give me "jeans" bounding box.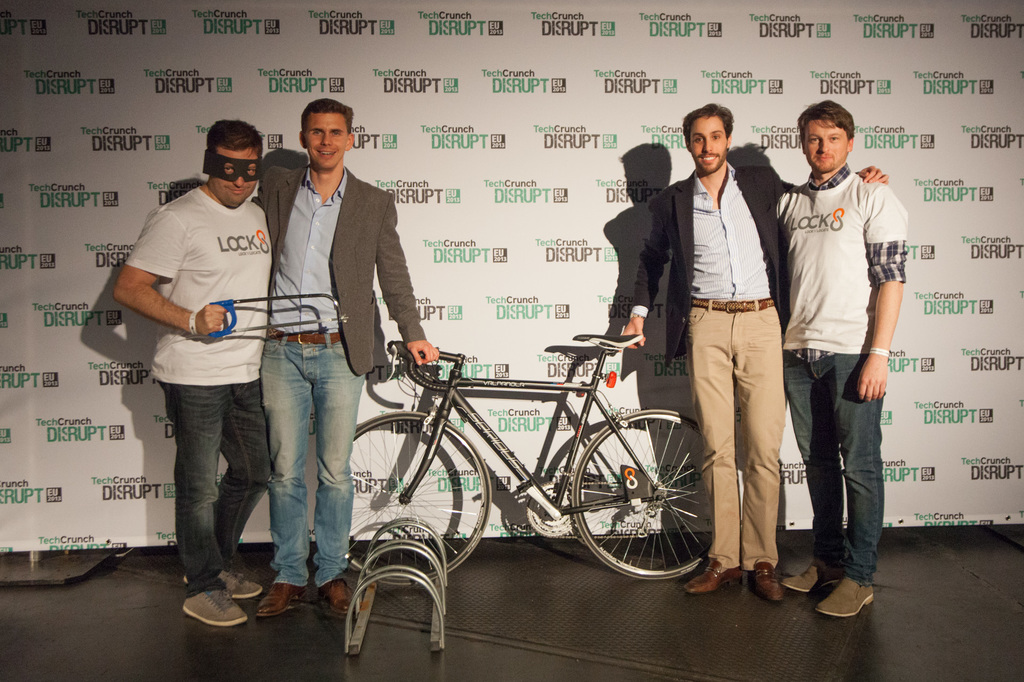
locate(160, 378, 274, 599).
